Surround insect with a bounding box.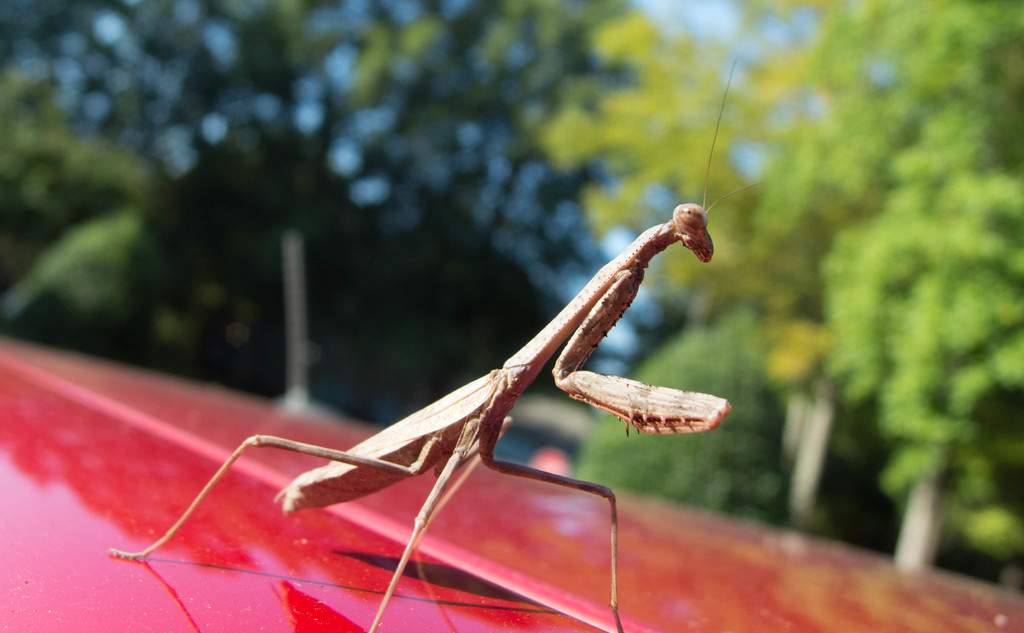
bbox(106, 58, 767, 632).
